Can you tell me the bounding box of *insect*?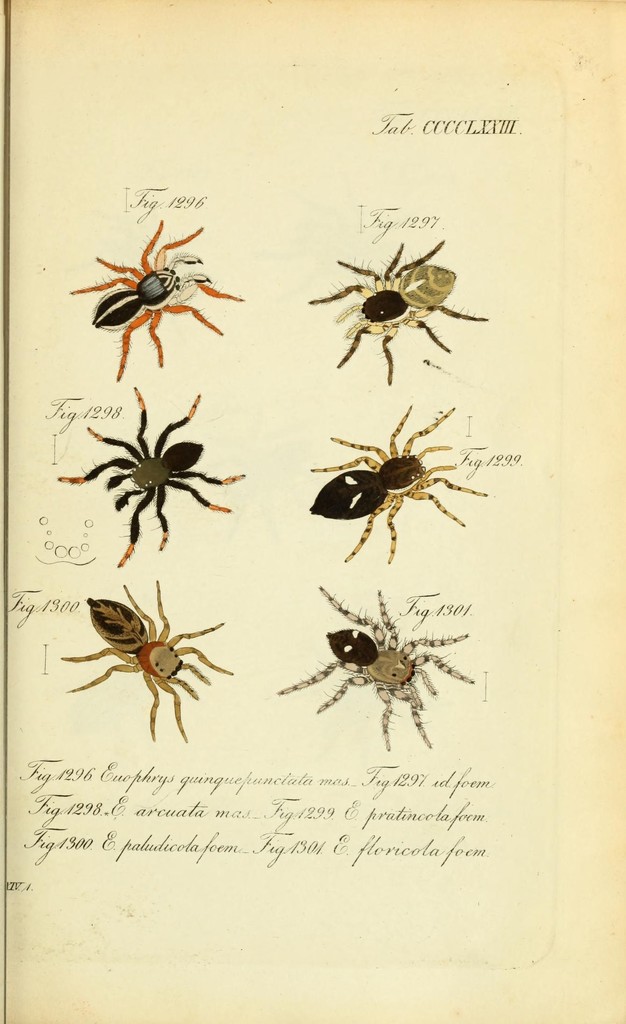
277/586/480/748.
